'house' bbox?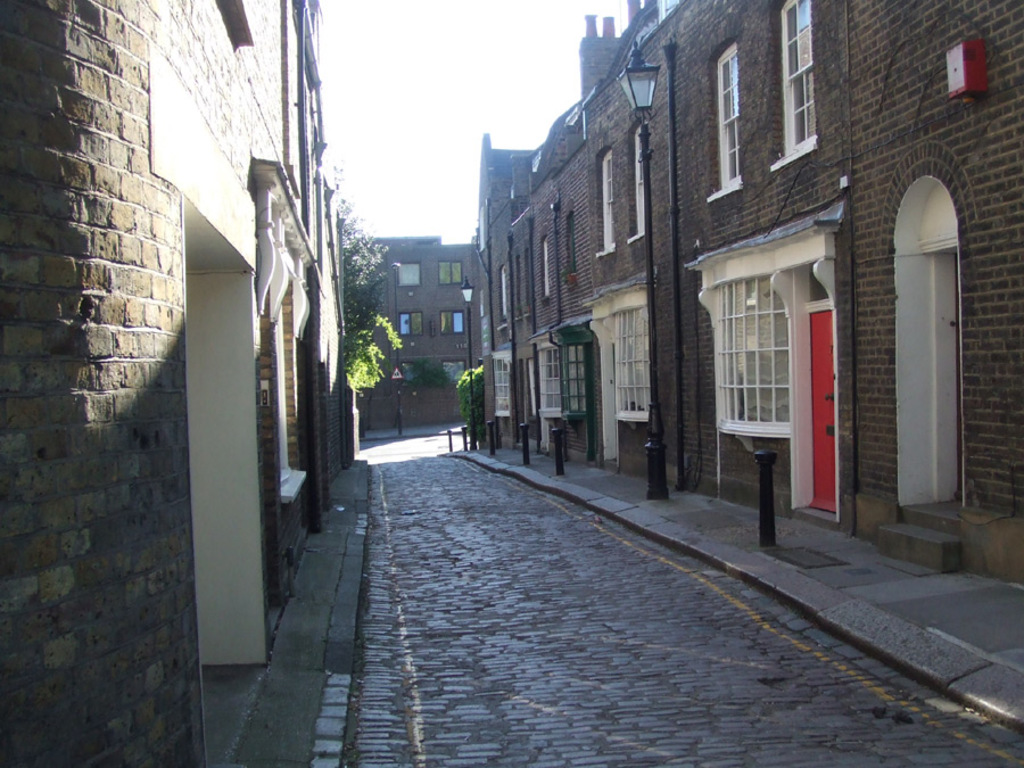
<region>339, 232, 487, 437</region>
